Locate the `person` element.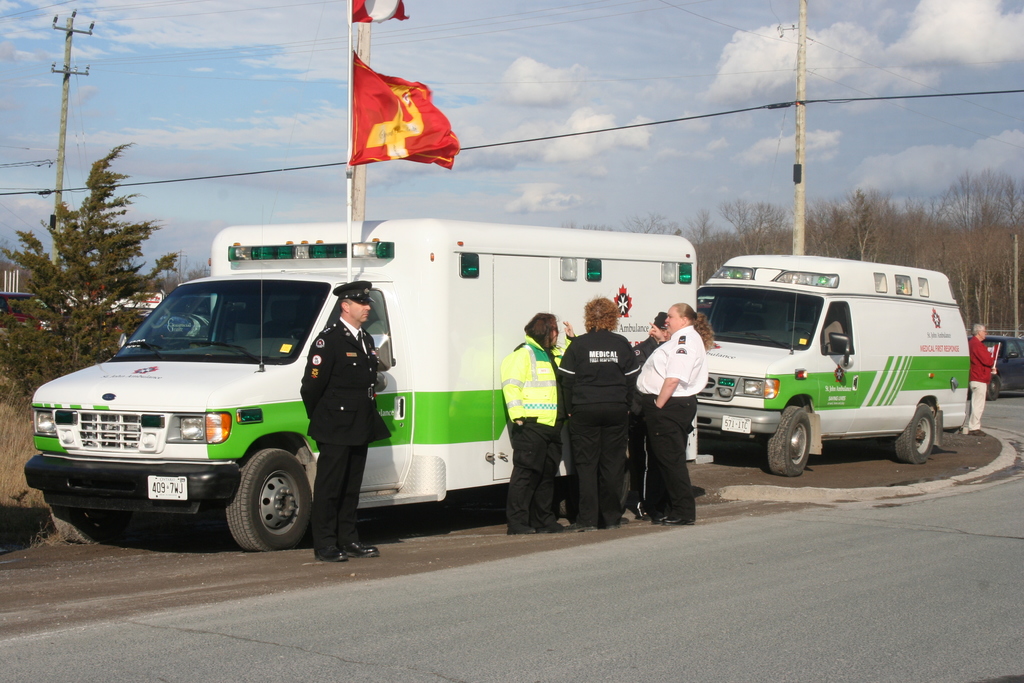
Element bbox: box=[630, 309, 665, 518].
